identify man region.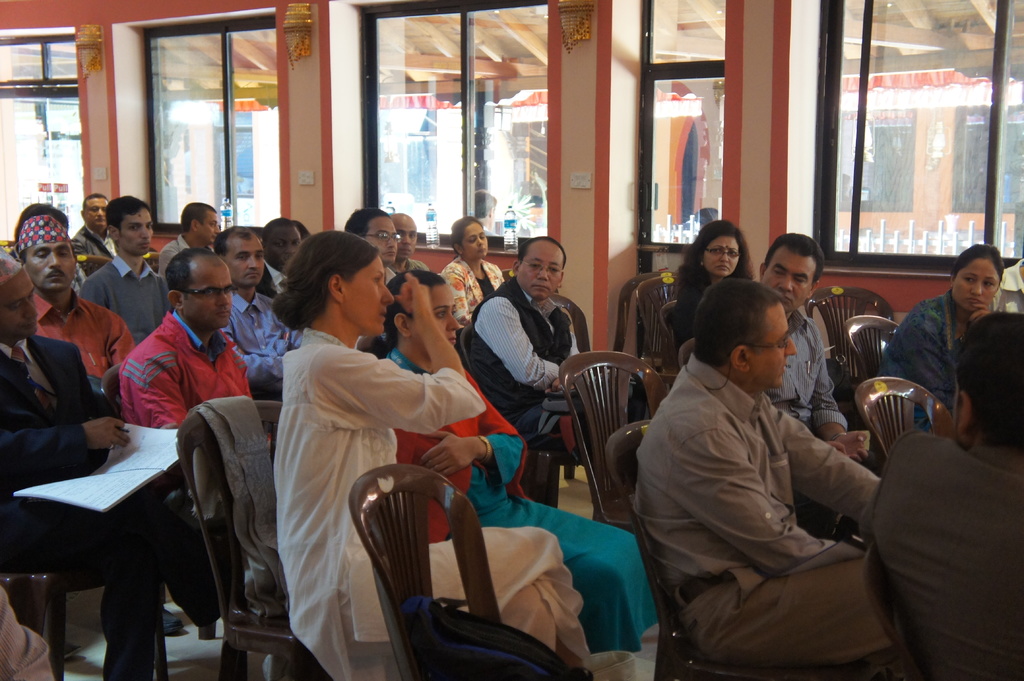
Region: (212,218,303,385).
